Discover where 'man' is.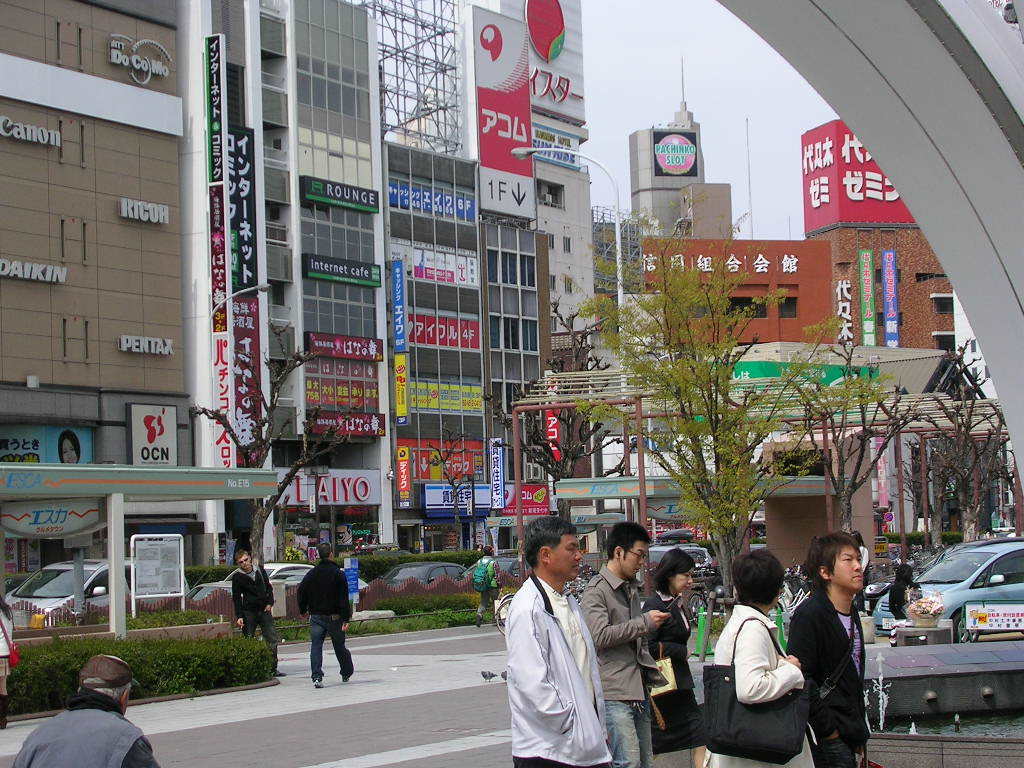
Discovered at pyautogui.locateOnScreen(487, 525, 619, 755).
